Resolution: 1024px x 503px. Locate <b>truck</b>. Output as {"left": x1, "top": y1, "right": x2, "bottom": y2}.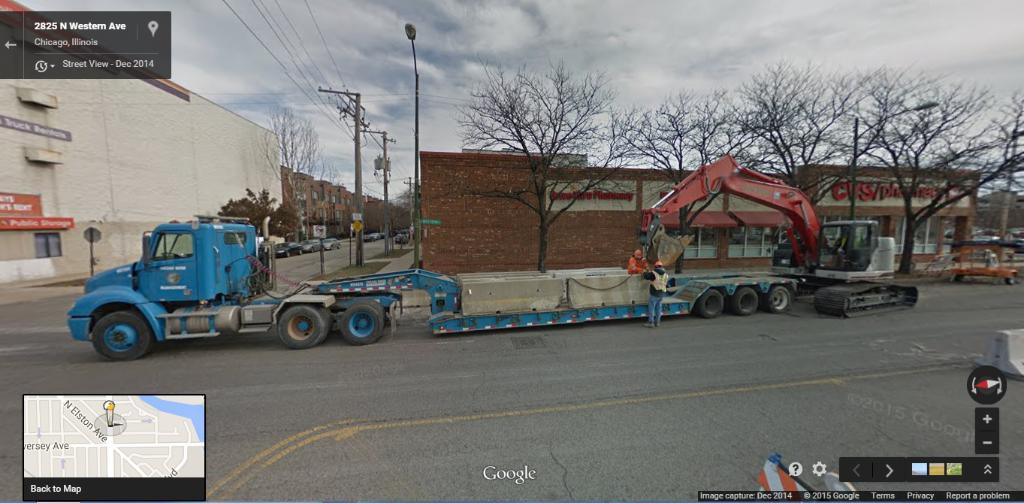
{"left": 636, "top": 152, "right": 920, "bottom": 321}.
